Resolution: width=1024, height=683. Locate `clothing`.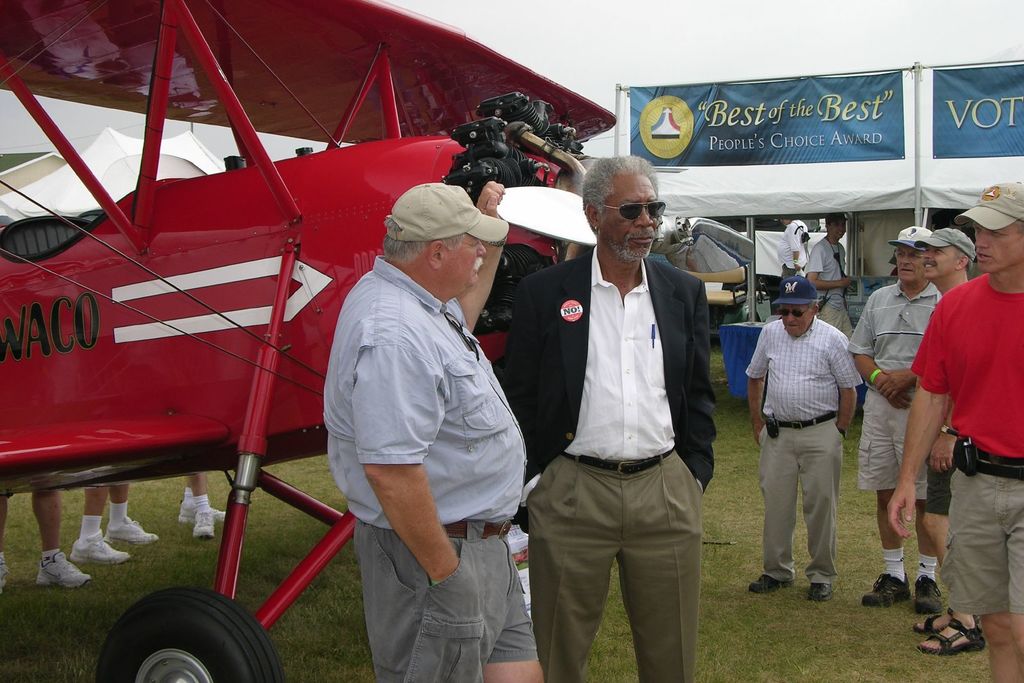
[746,312,867,592].
